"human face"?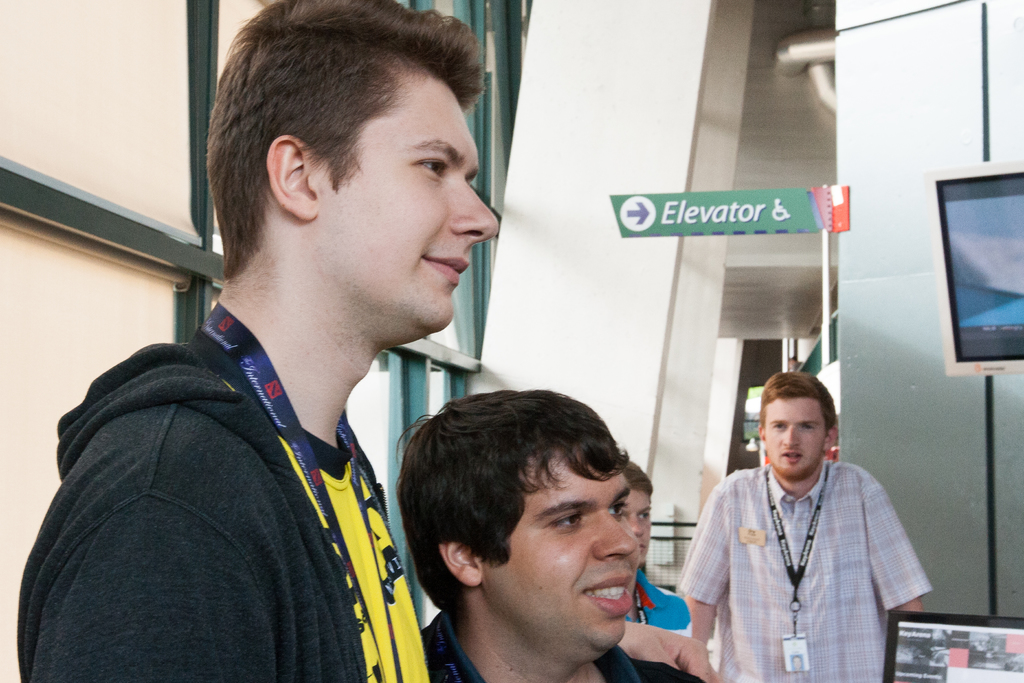
[319, 64, 500, 336]
